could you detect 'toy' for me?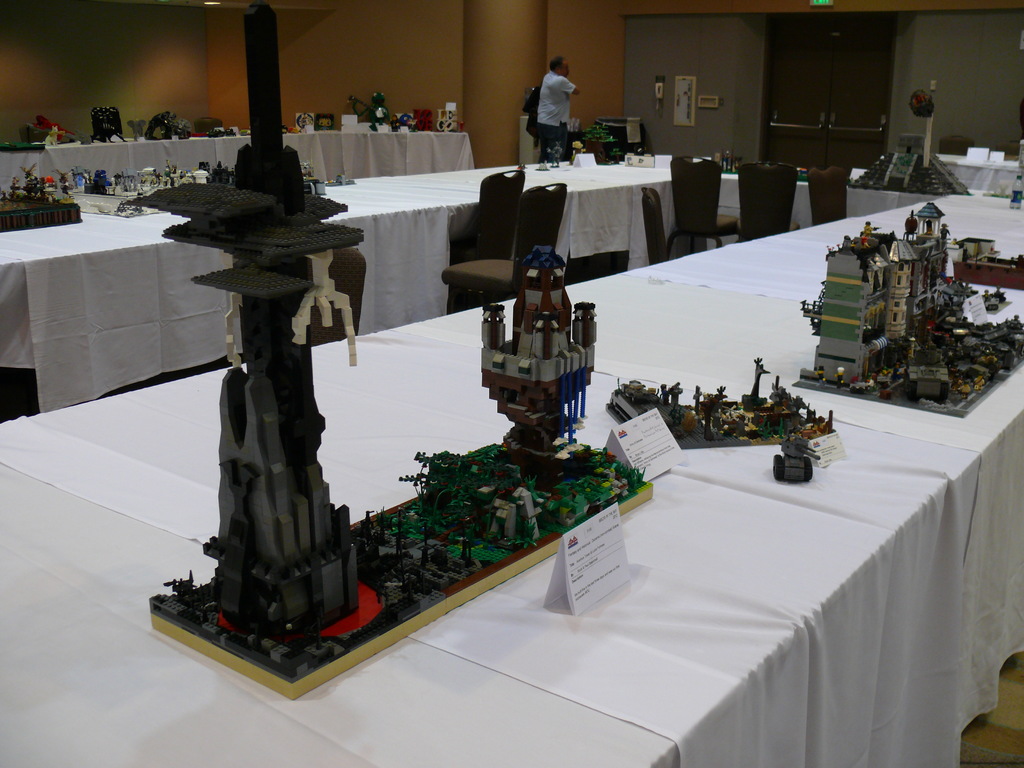
Detection result: <box>846,81,972,196</box>.
